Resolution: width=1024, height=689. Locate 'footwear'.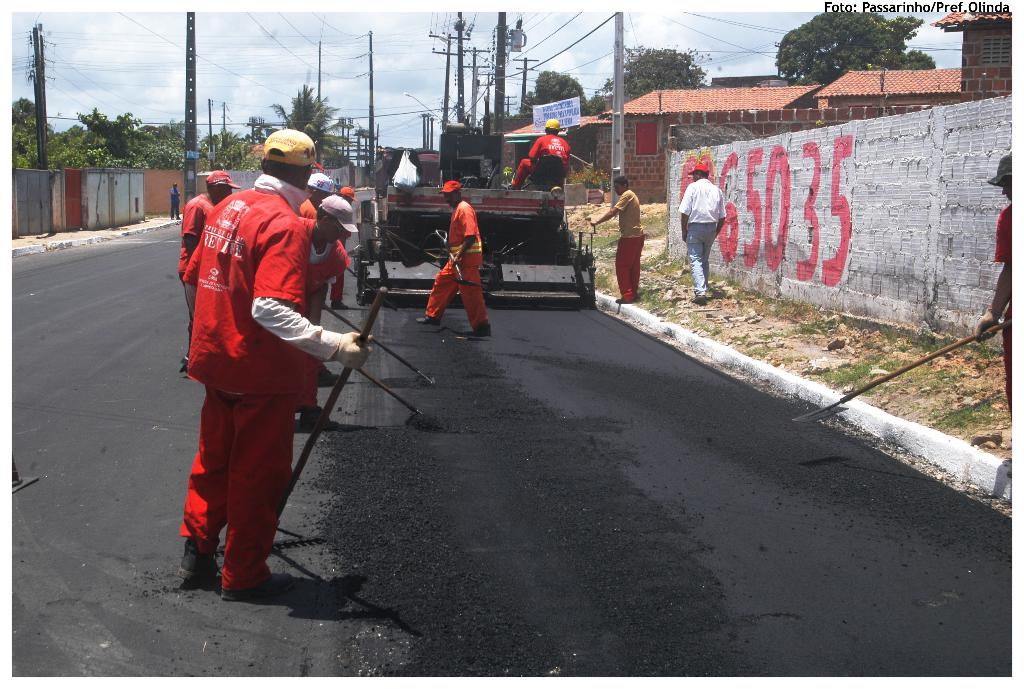
[left=297, top=409, right=328, bottom=431].
